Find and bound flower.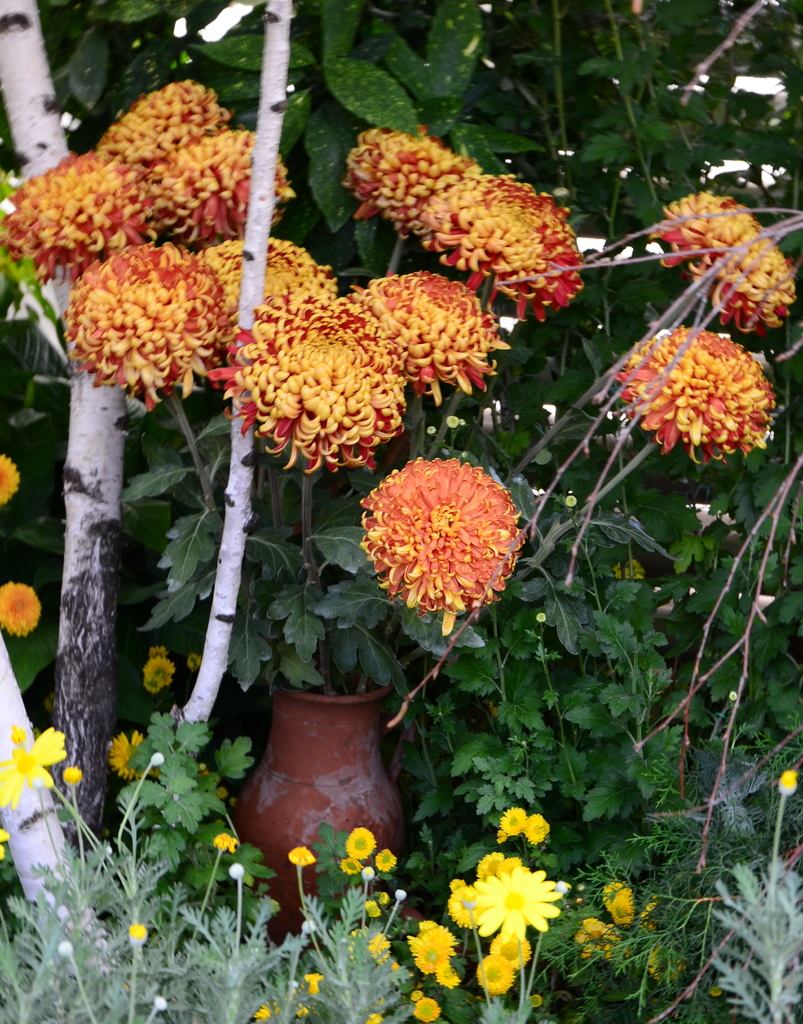
Bound: (x1=129, y1=922, x2=149, y2=946).
